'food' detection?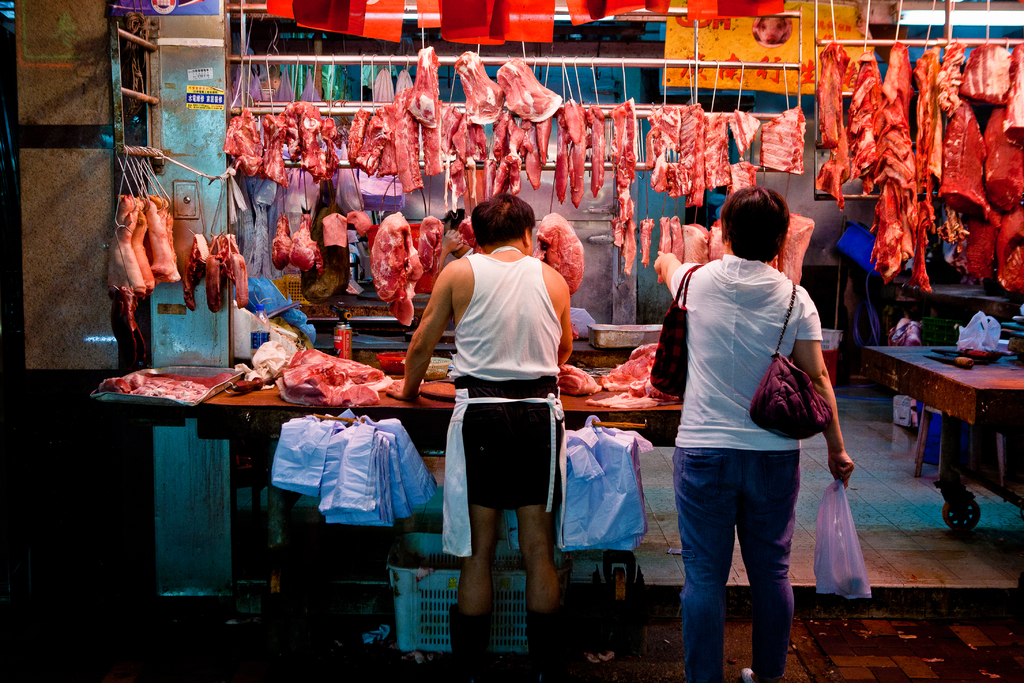
x1=607, y1=97, x2=640, y2=227
